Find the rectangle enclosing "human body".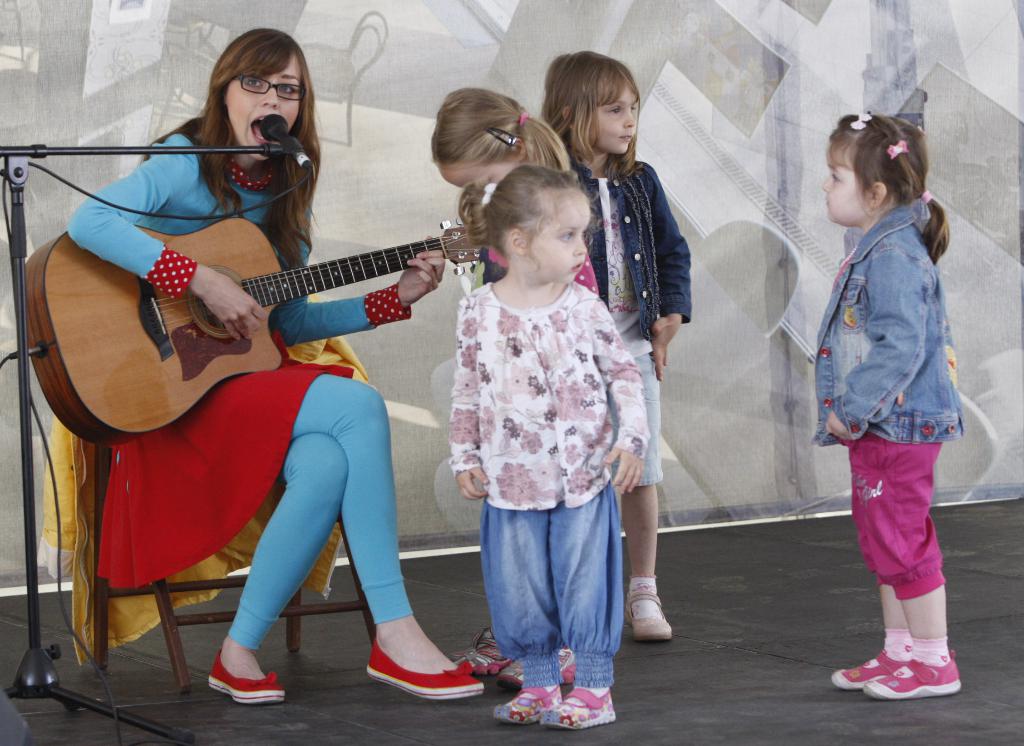
431:85:603:685.
